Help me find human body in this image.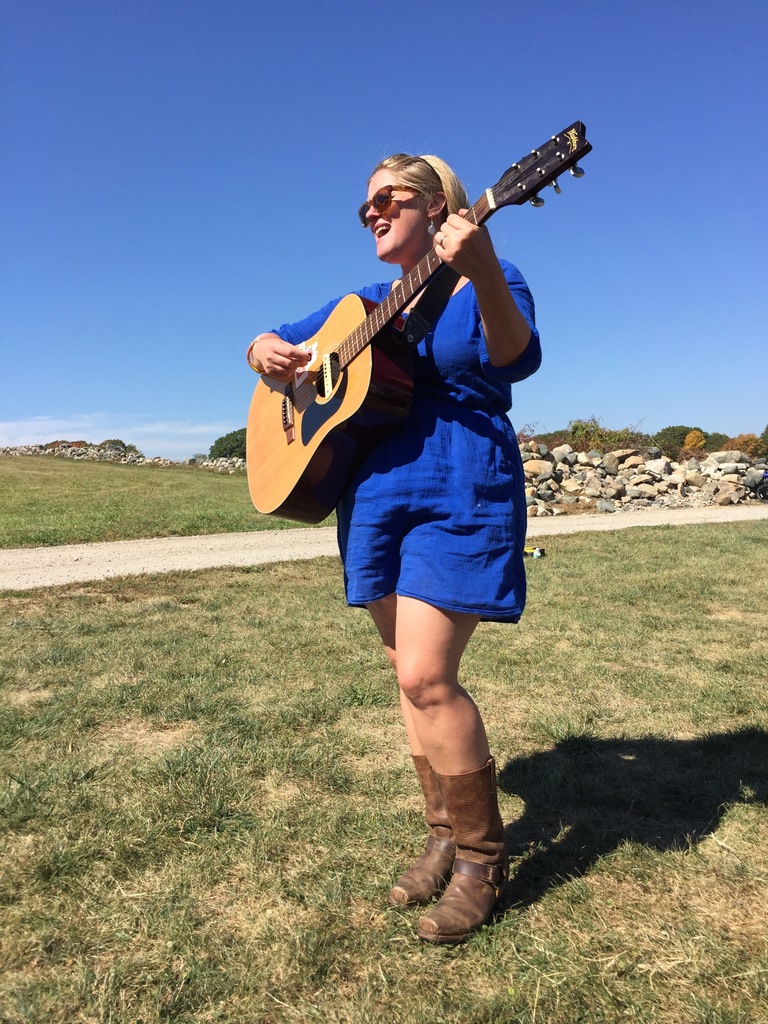
Found it: box(230, 51, 563, 926).
